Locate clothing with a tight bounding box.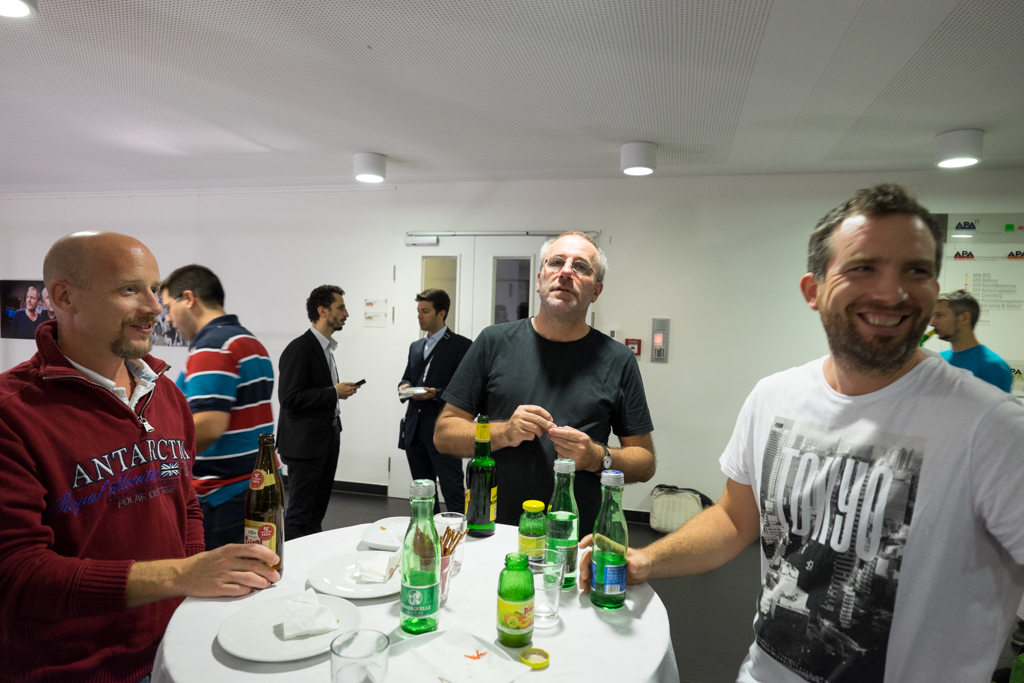
crop(6, 305, 46, 338).
